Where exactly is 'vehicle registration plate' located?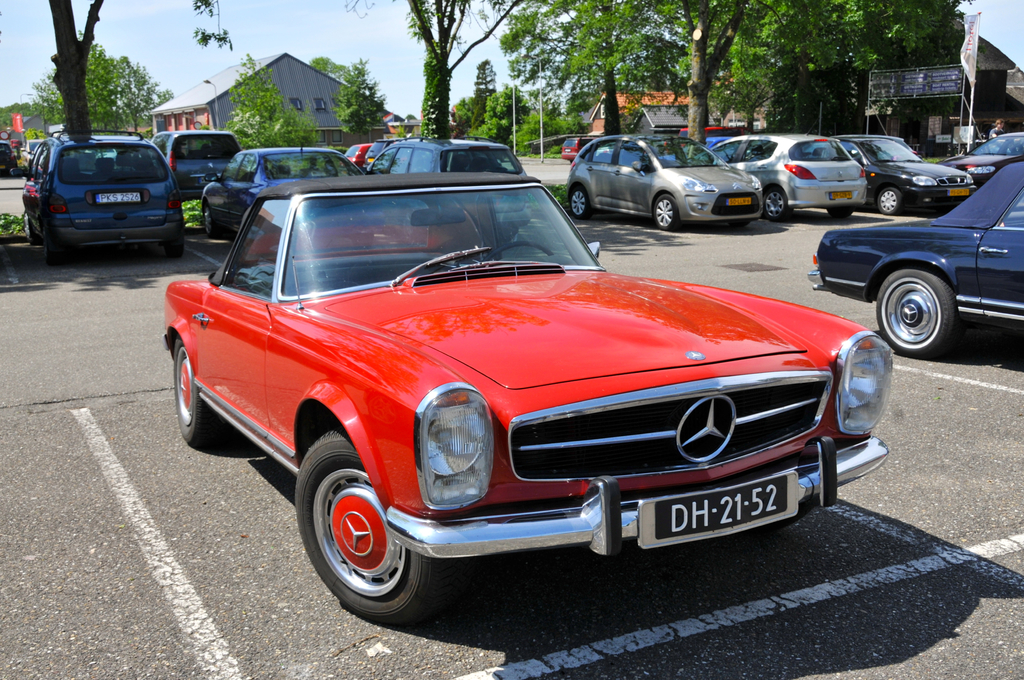
Its bounding box is bbox(946, 187, 970, 195).
